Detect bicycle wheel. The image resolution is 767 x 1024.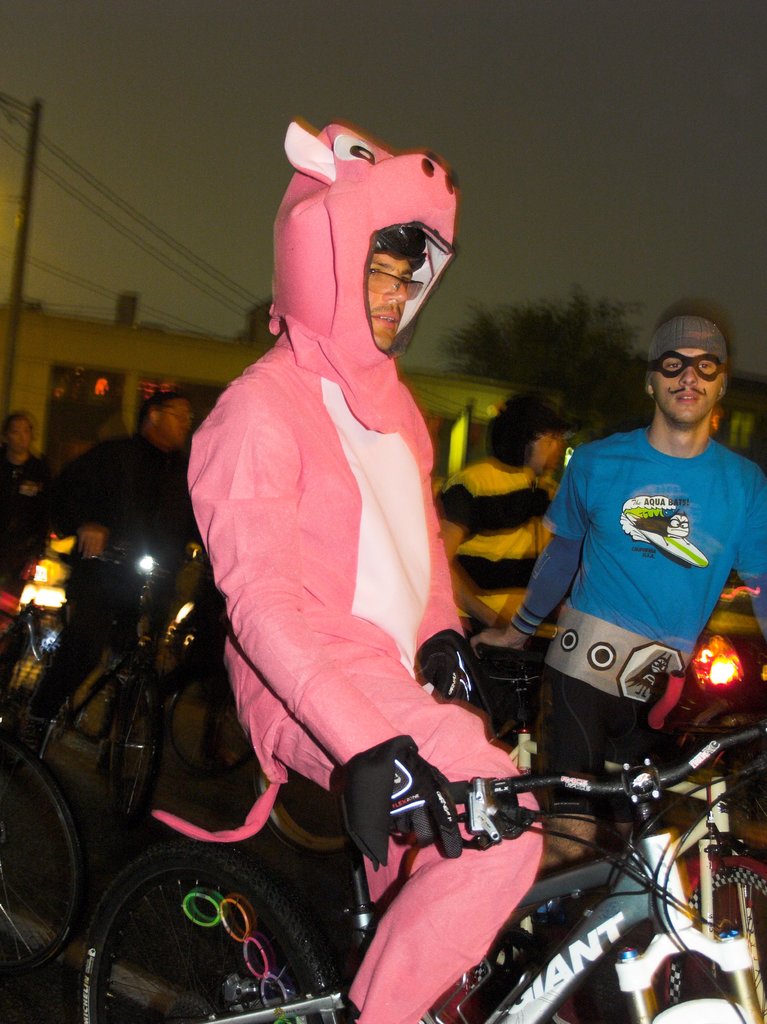
<bbox>0, 724, 94, 986</bbox>.
